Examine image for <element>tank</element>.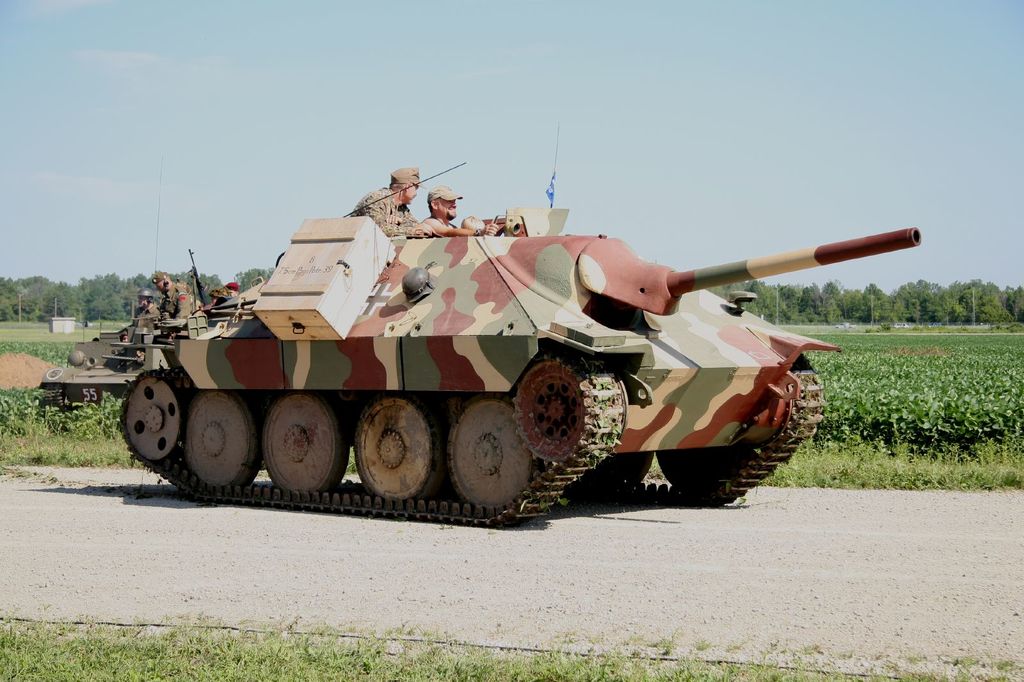
Examination result: crop(41, 175, 226, 413).
